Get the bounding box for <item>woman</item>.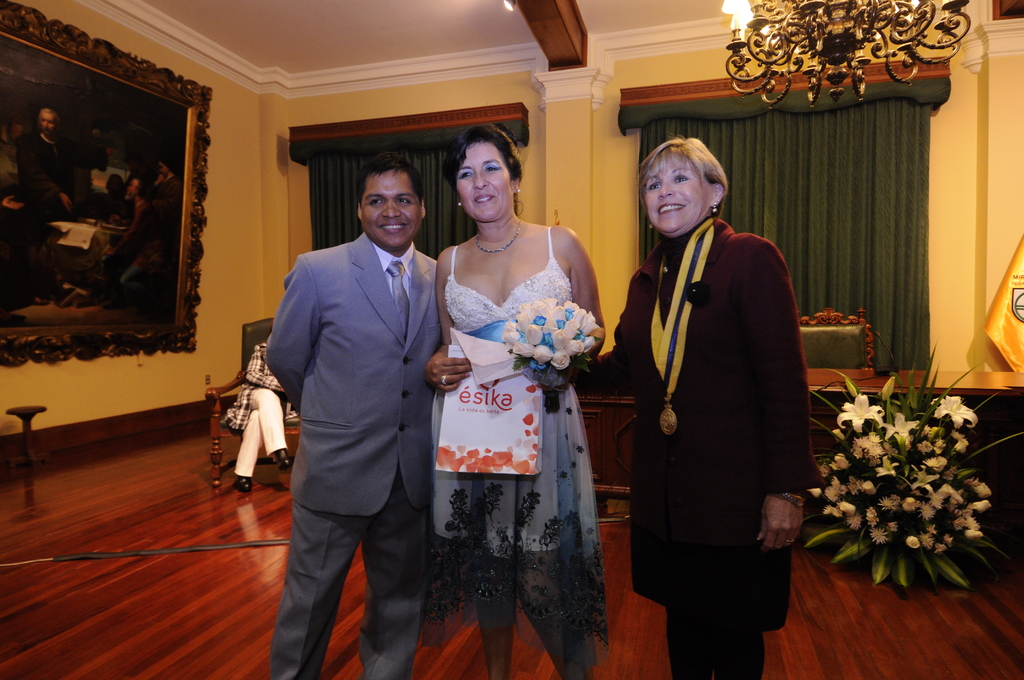
l=575, t=138, r=826, b=679.
